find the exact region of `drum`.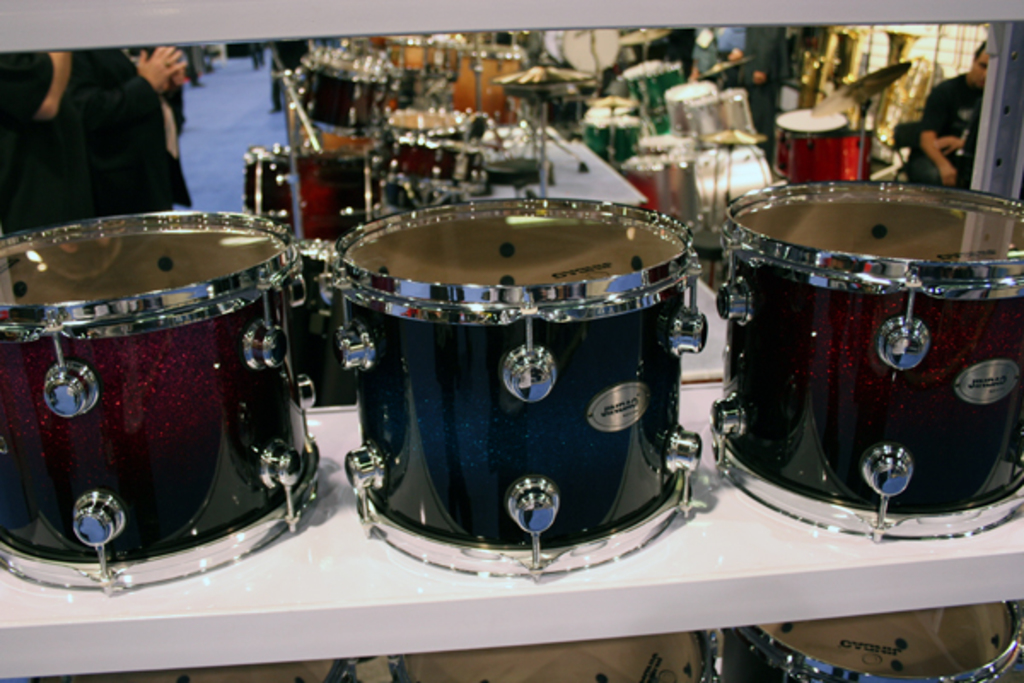
Exact region: (left=435, top=34, right=469, bottom=79).
